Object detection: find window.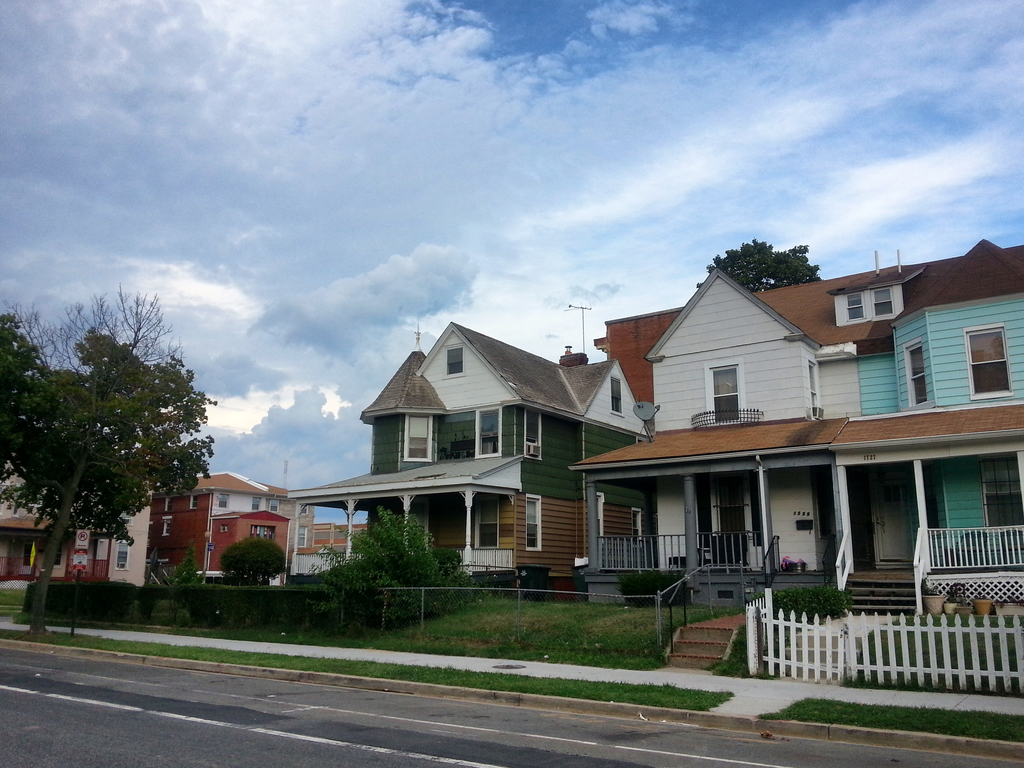
bbox(702, 356, 751, 426).
